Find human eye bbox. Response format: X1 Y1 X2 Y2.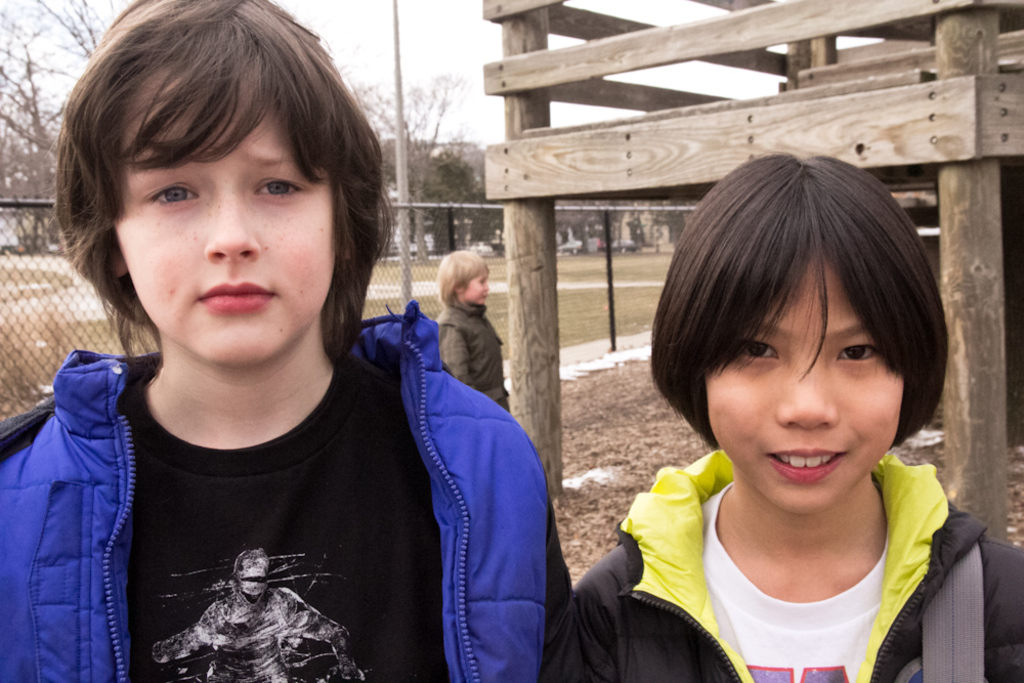
830 333 881 368.
